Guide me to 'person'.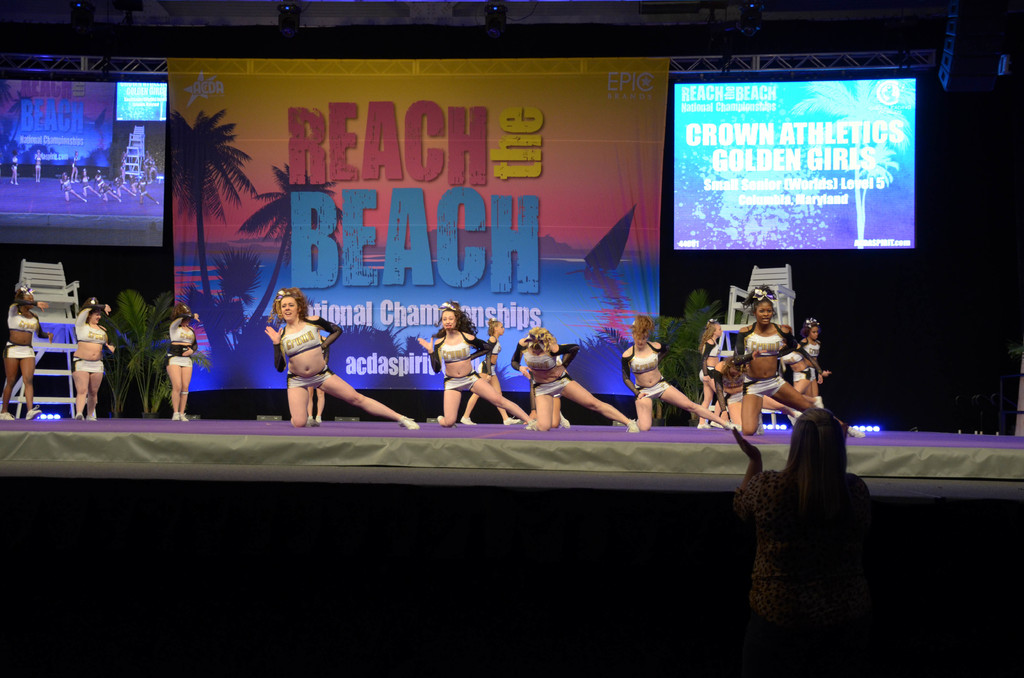
Guidance: <region>422, 296, 500, 442</region>.
